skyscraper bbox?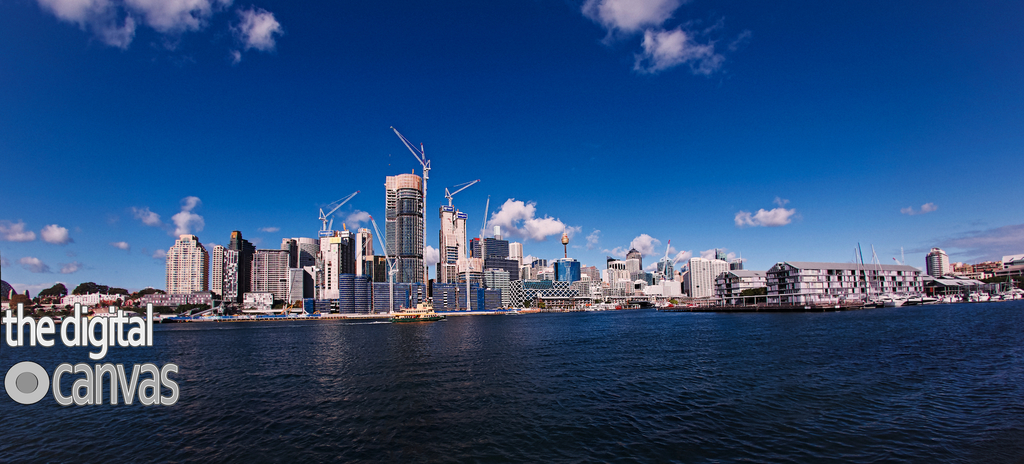
locate(380, 127, 430, 321)
